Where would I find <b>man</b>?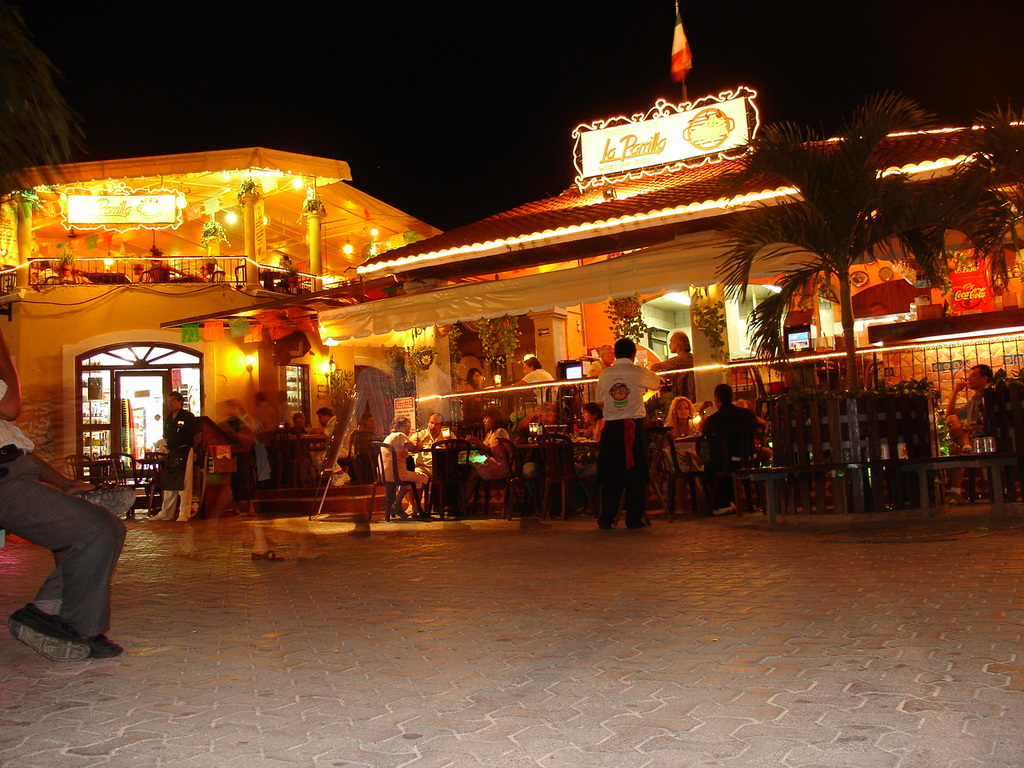
At bbox=(694, 382, 759, 515).
